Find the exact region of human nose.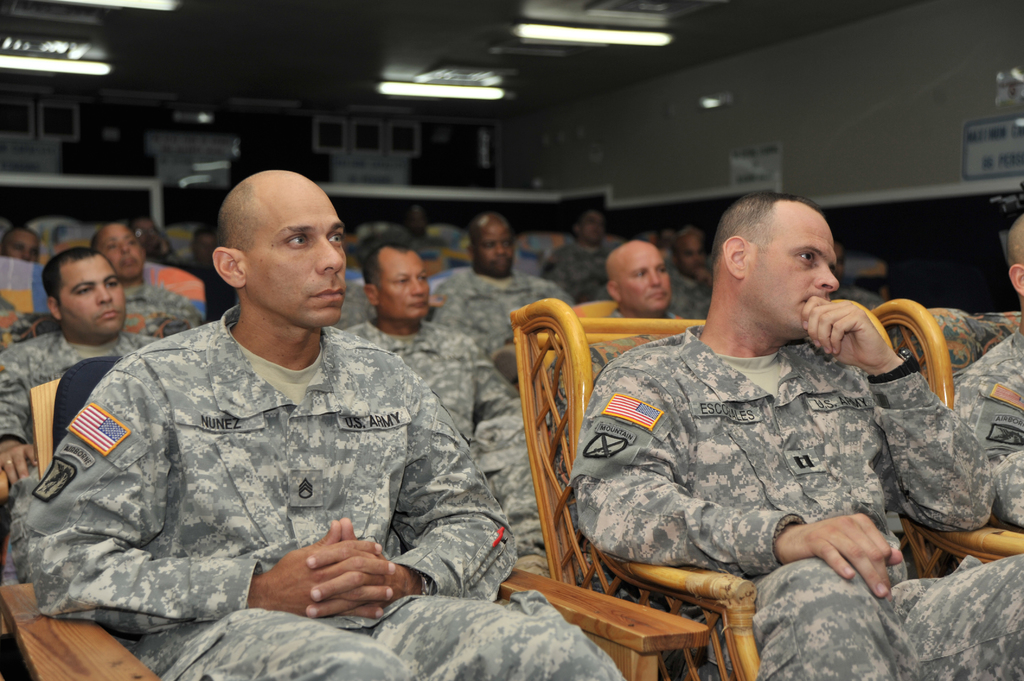
Exact region: 118, 239, 130, 253.
